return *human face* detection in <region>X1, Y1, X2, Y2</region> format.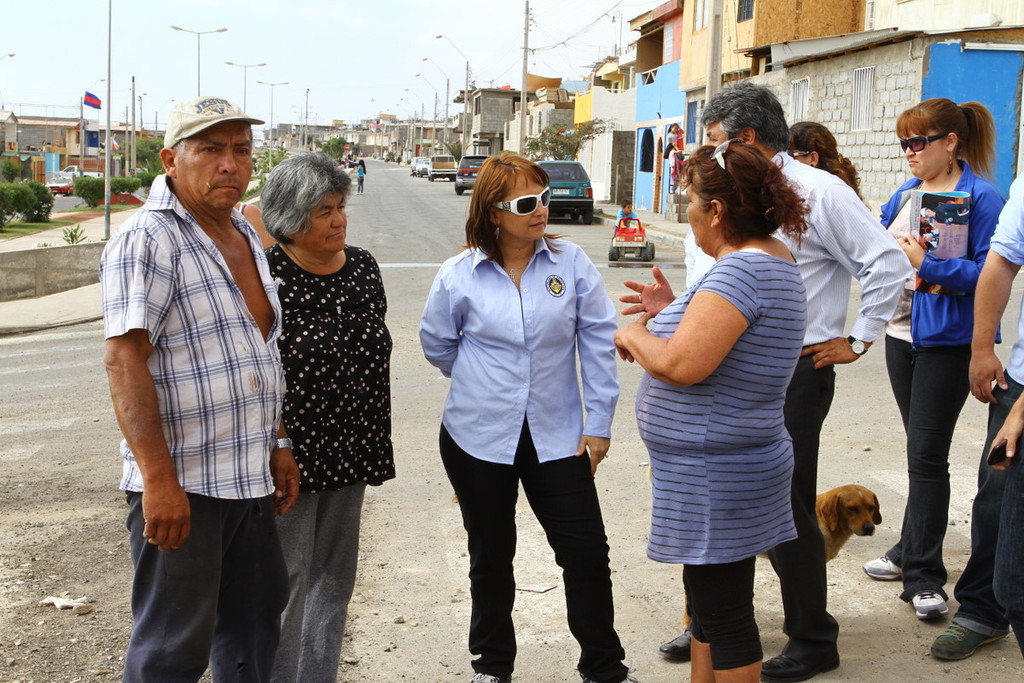
<region>497, 172, 549, 240</region>.
